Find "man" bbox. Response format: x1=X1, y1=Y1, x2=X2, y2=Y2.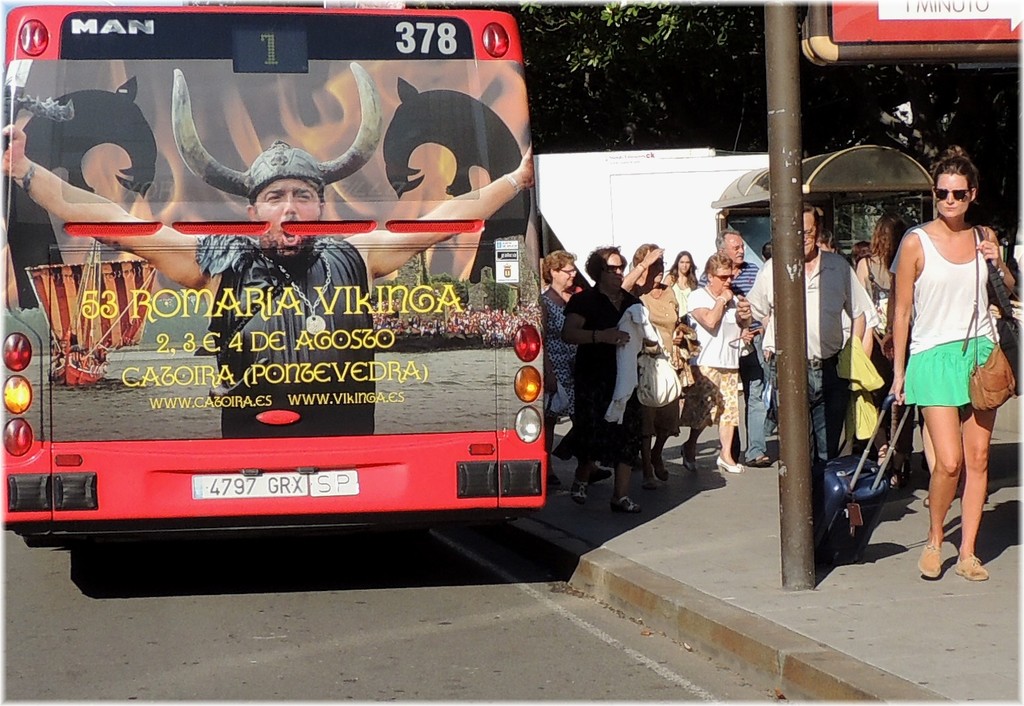
x1=735, y1=210, x2=871, y2=468.
